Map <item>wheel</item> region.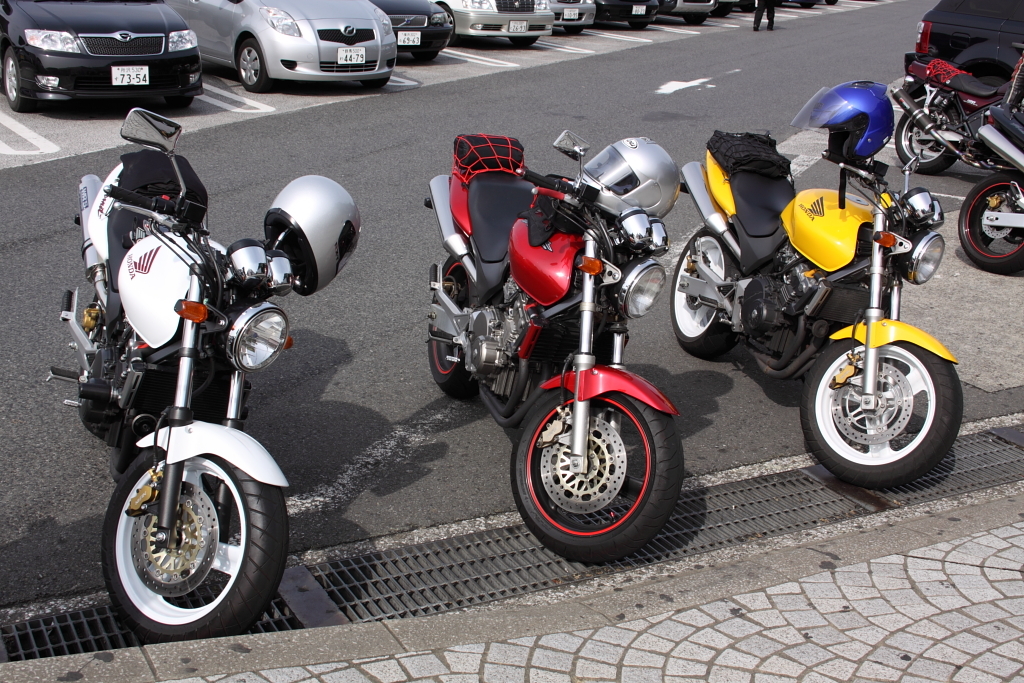
Mapped to detection(895, 92, 960, 176).
